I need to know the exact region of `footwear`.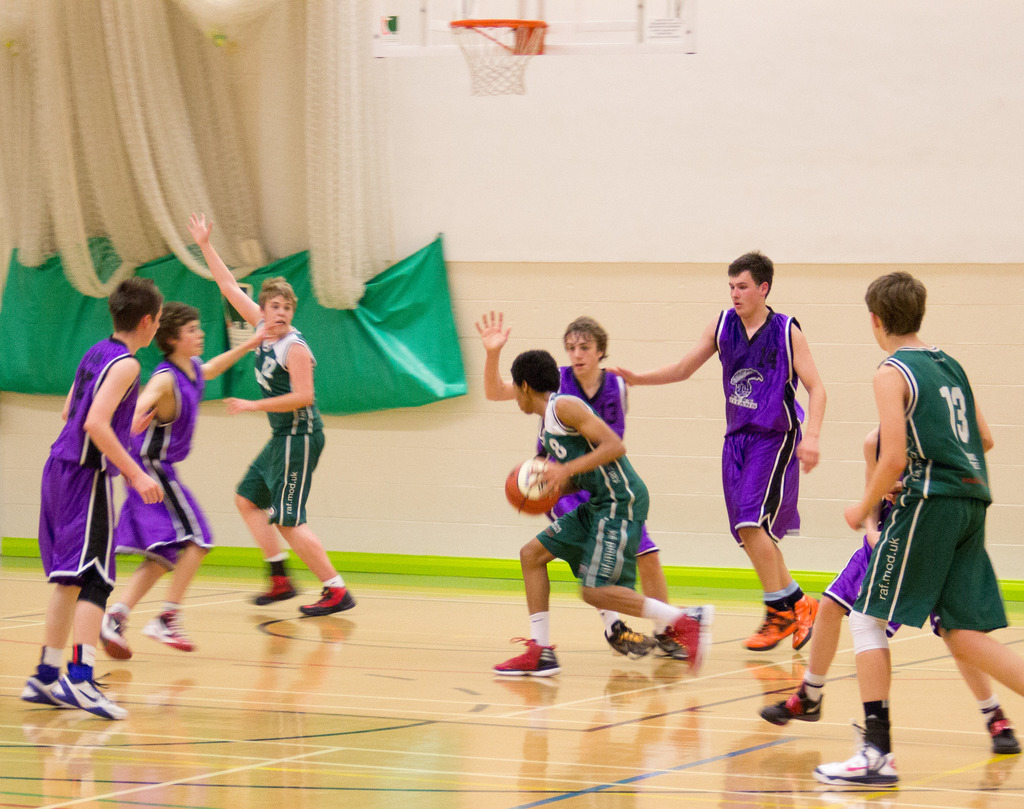
Region: l=768, t=683, r=823, b=721.
